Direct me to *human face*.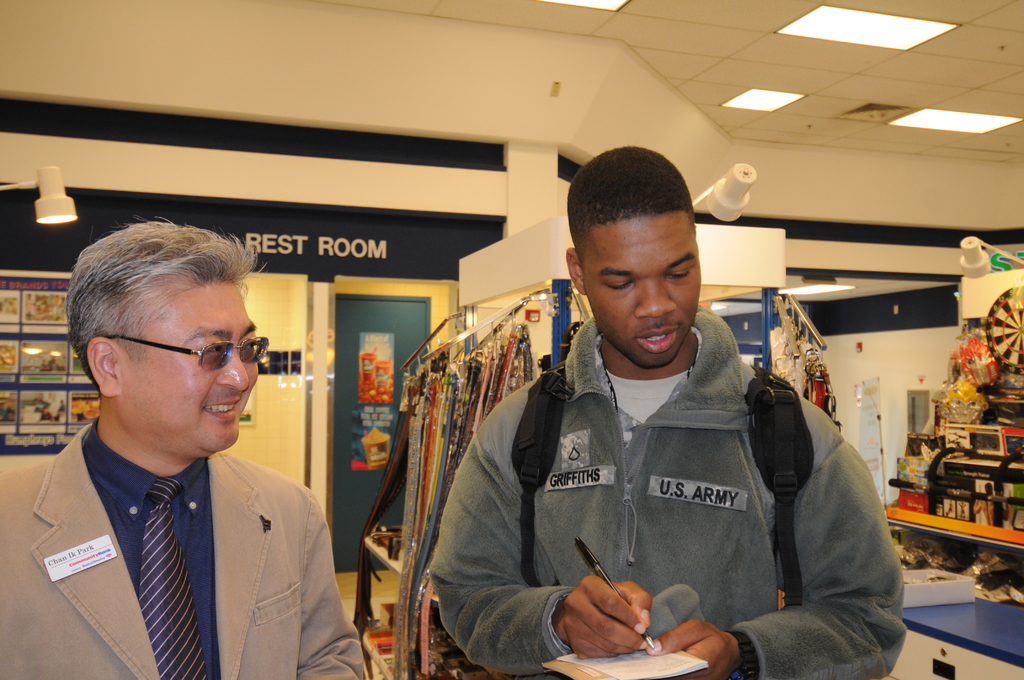
Direction: x1=120 y1=281 x2=258 y2=453.
